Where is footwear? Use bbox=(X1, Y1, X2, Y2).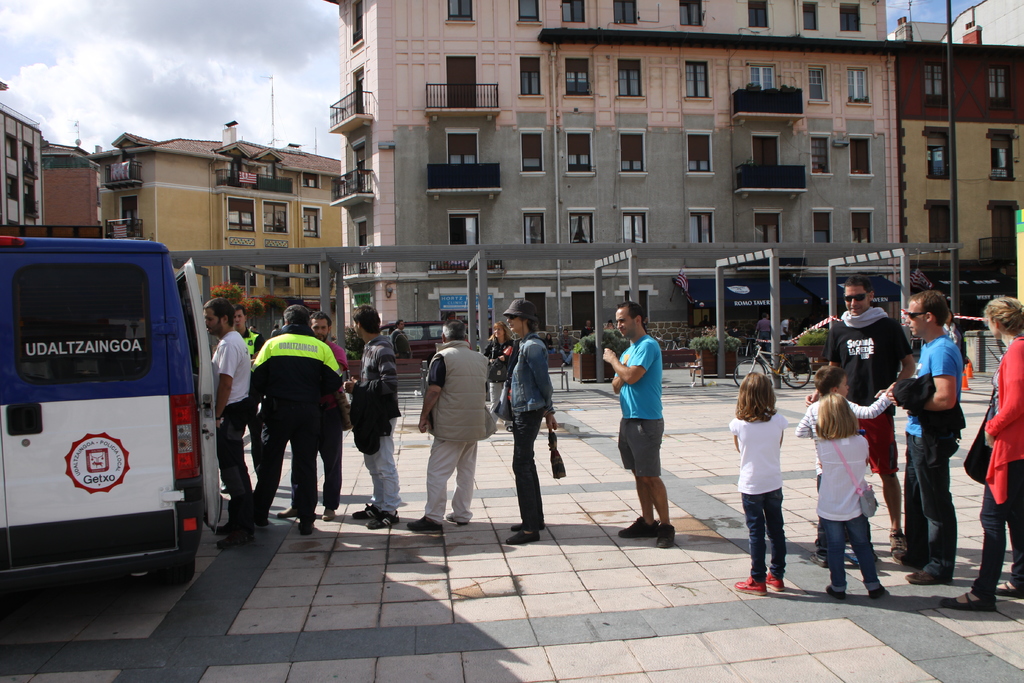
bbox=(825, 579, 845, 602).
